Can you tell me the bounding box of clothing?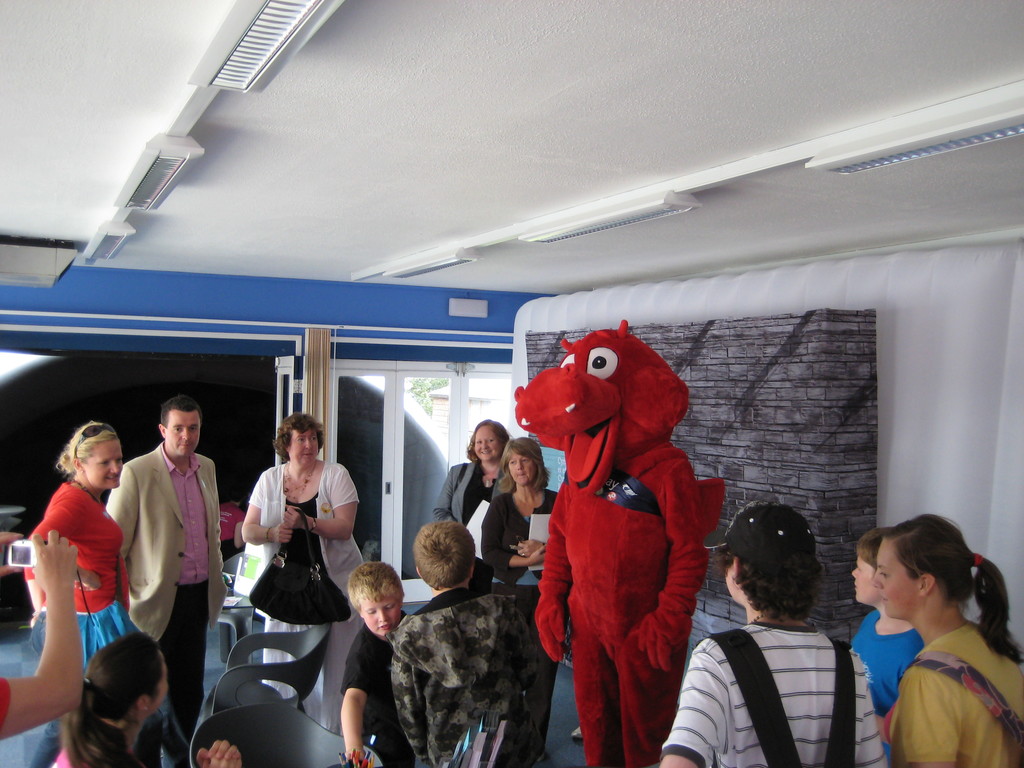
bbox=(435, 458, 499, 589).
